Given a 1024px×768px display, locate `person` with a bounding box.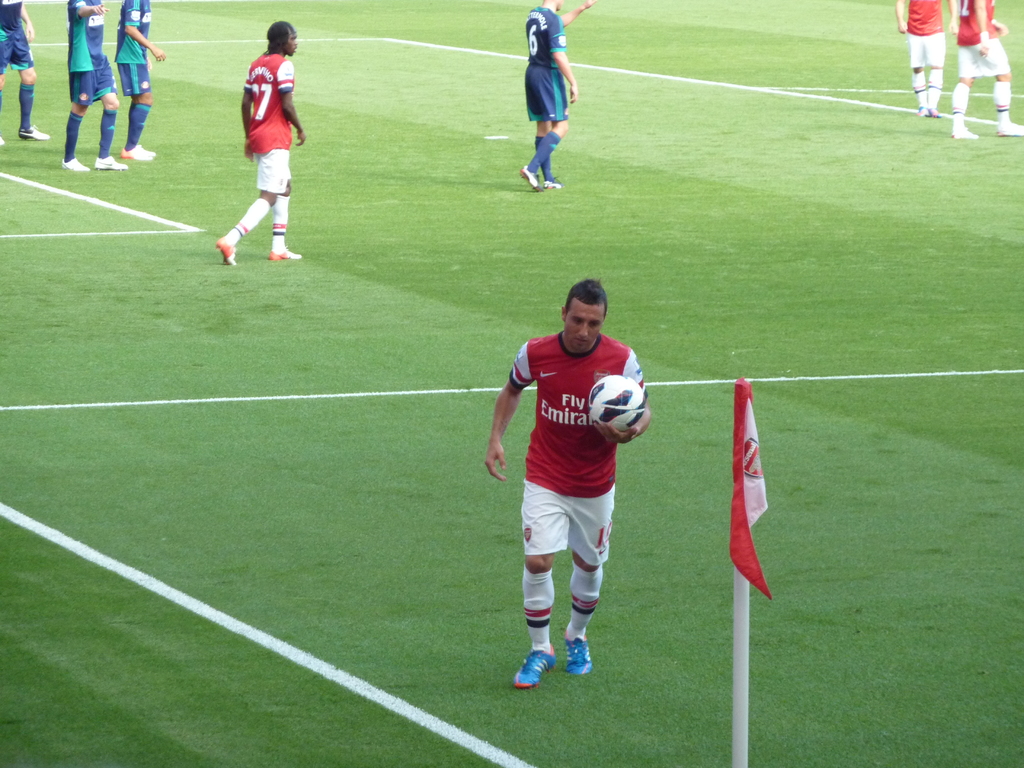
Located: <box>111,0,170,162</box>.
